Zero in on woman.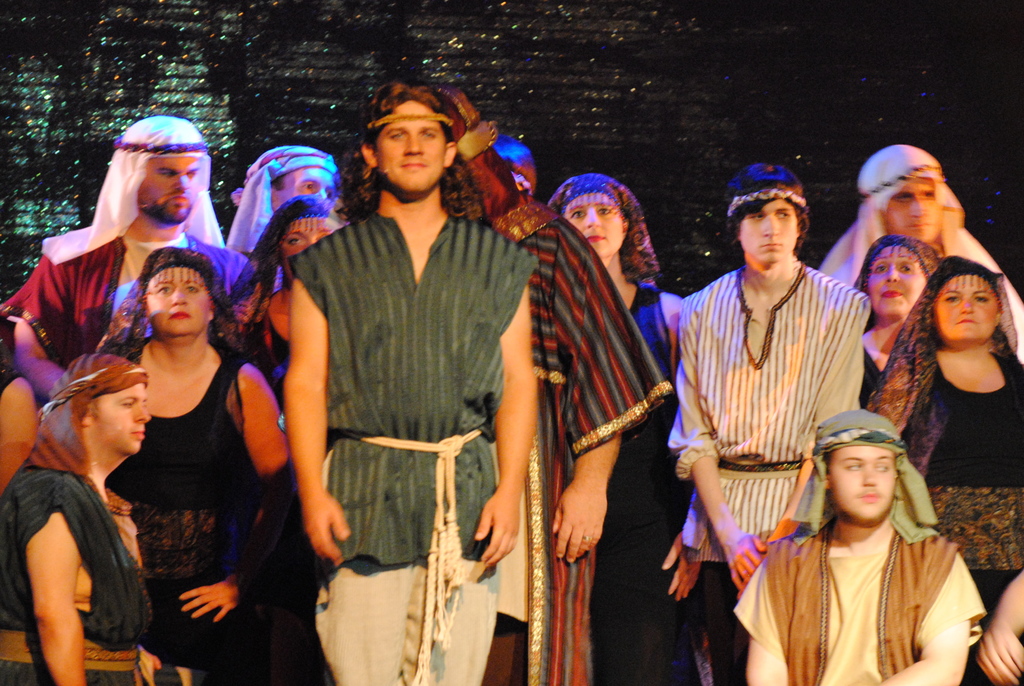
Zeroed in: {"x1": 207, "y1": 196, "x2": 346, "y2": 418}.
